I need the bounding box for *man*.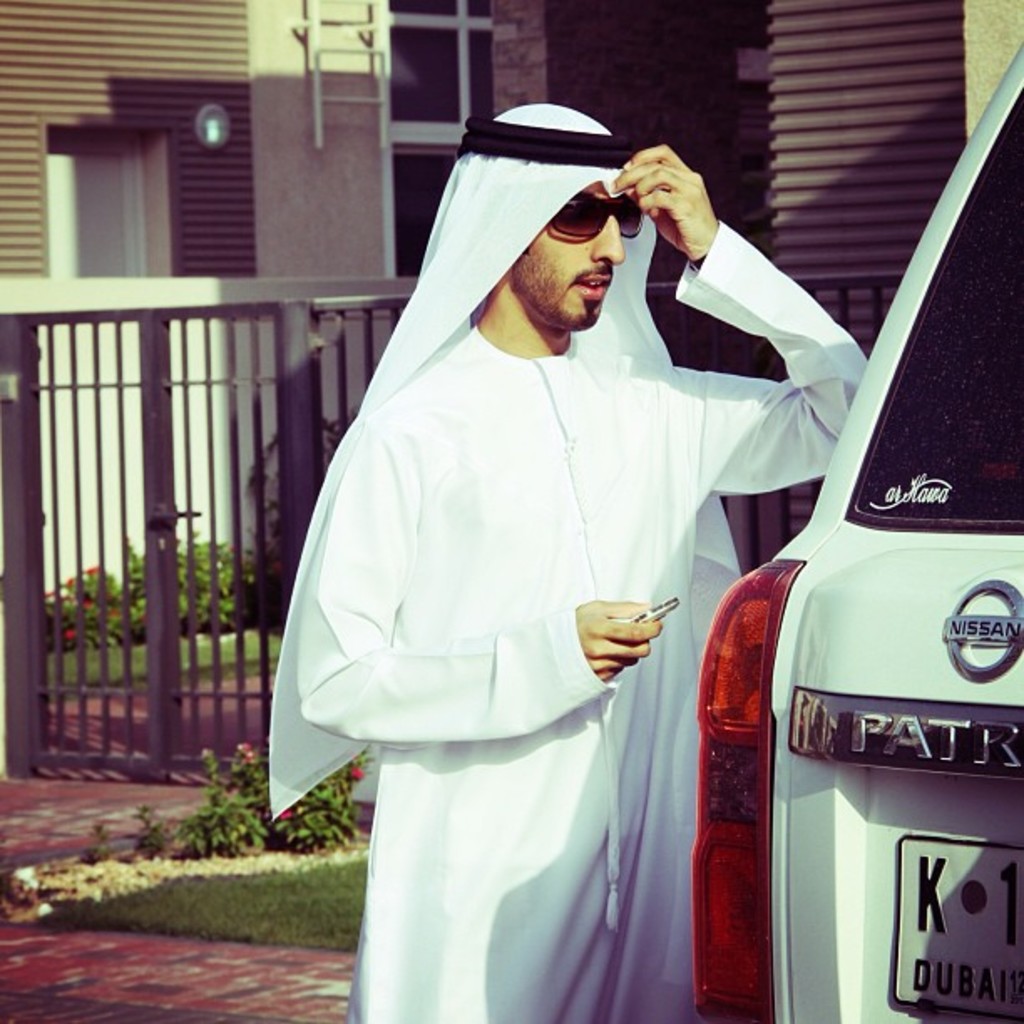
Here it is: (x1=273, y1=57, x2=835, y2=1022).
